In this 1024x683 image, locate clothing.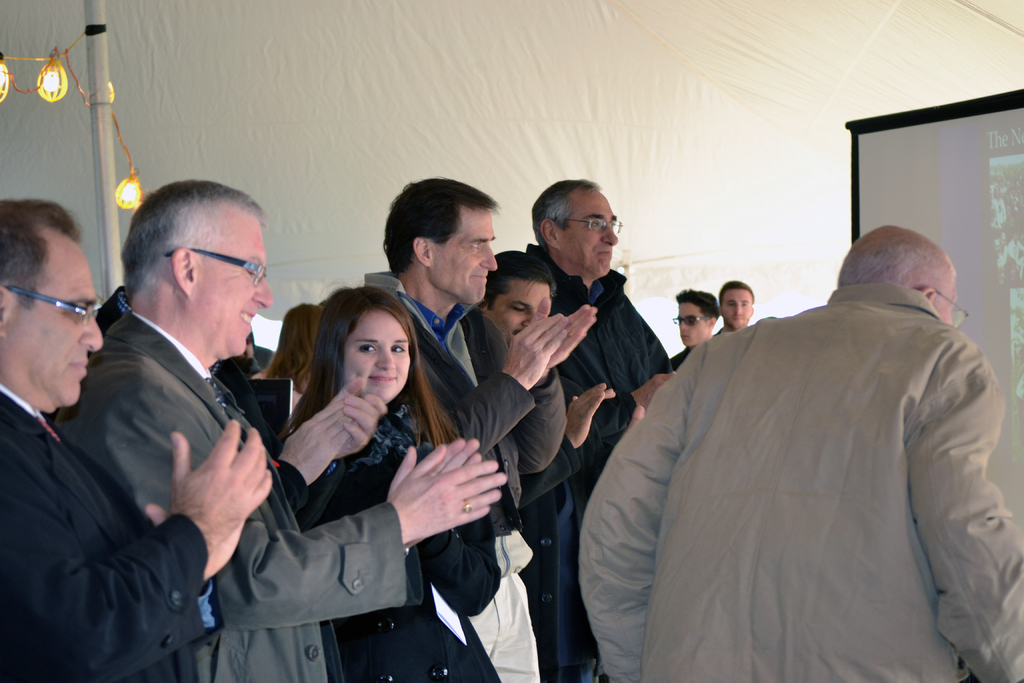
Bounding box: l=52, t=309, r=422, b=682.
